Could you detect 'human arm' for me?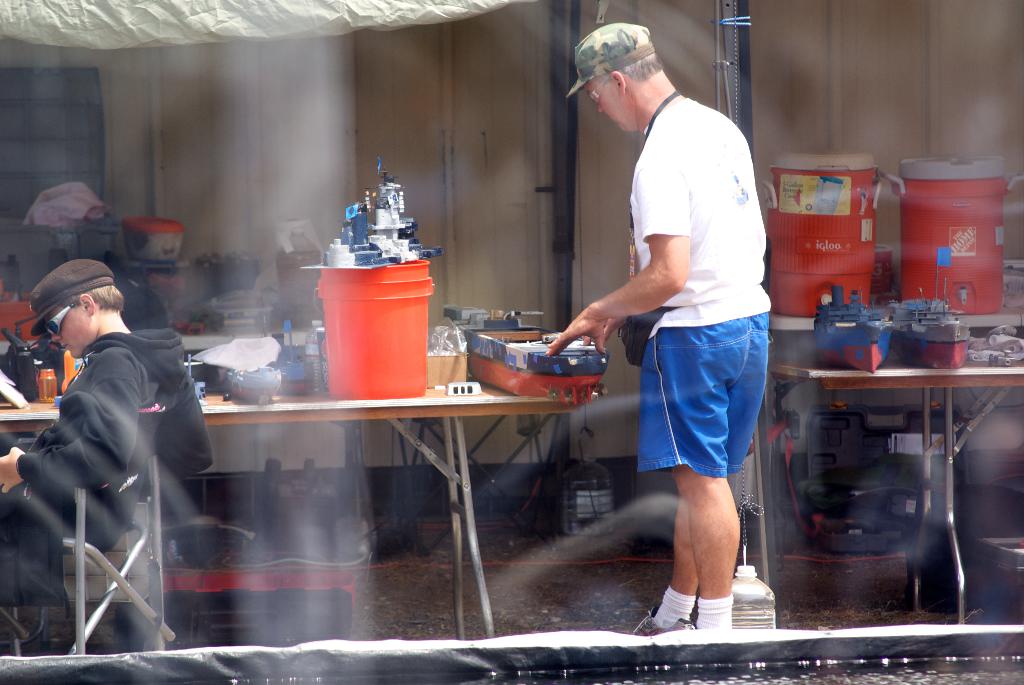
Detection result: (x1=0, y1=345, x2=136, y2=492).
